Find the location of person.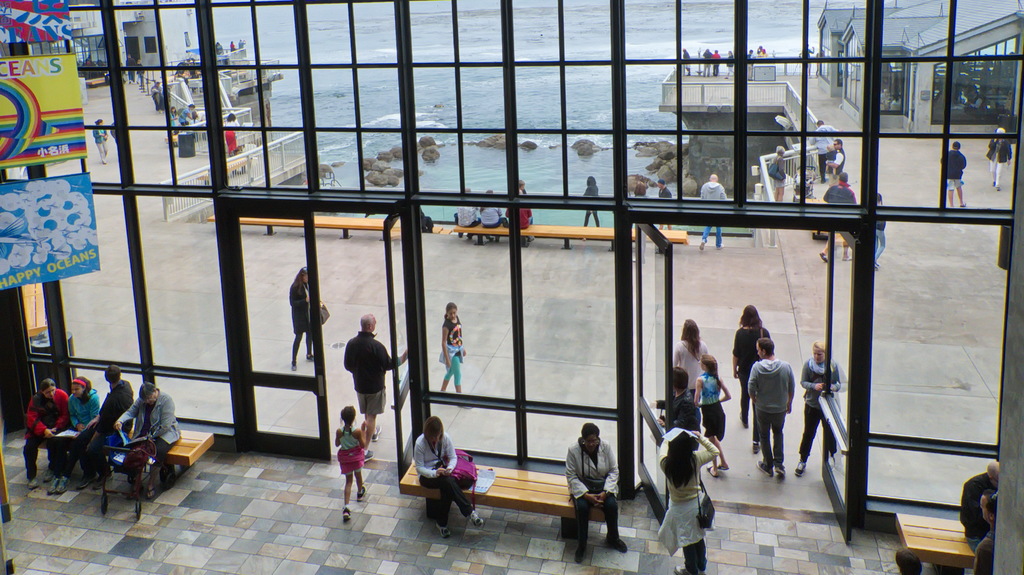
Location: BBox(333, 403, 375, 522).
